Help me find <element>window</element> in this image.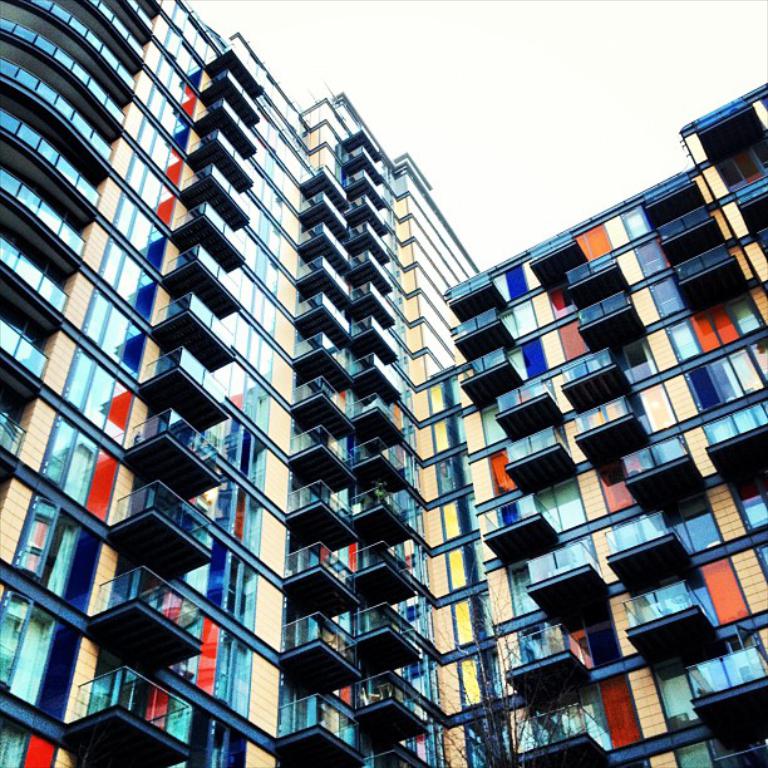
Found it: (x1=10, y1=486, x2=75, y2=636).
